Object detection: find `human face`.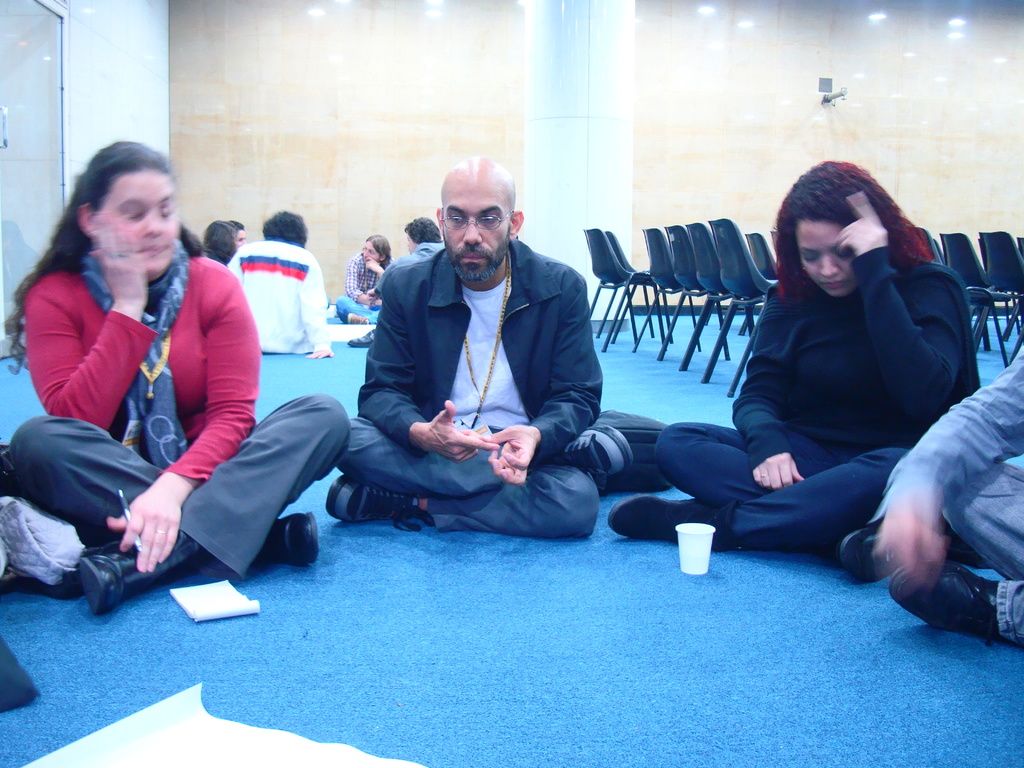
bbox=[789, 223, 856, 299].
